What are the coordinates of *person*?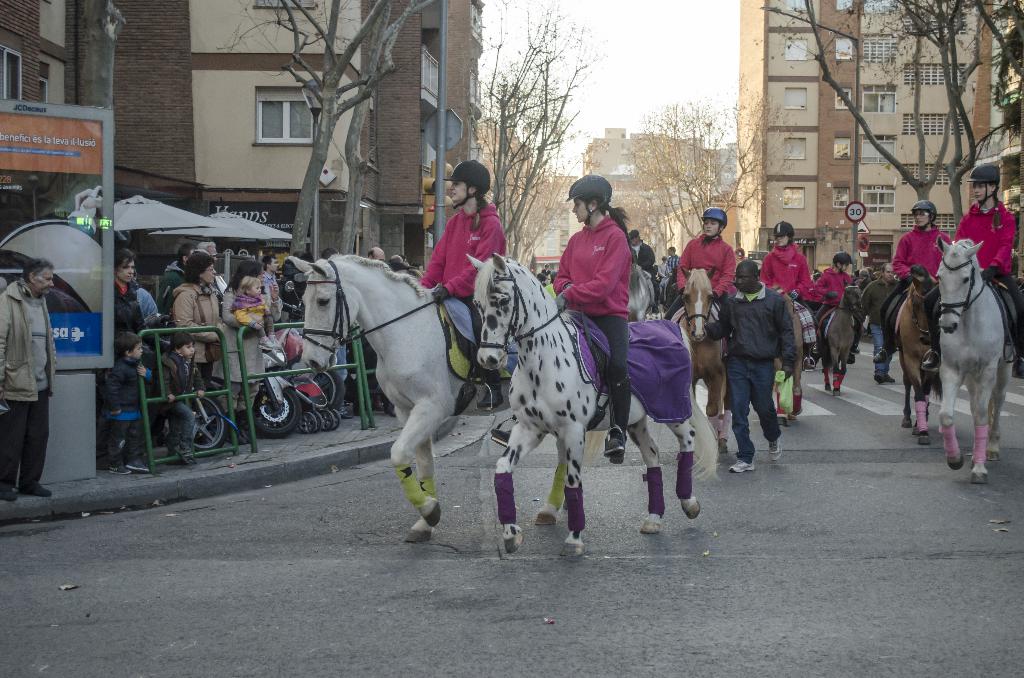
l=723, t=254, r=799, b=483.
